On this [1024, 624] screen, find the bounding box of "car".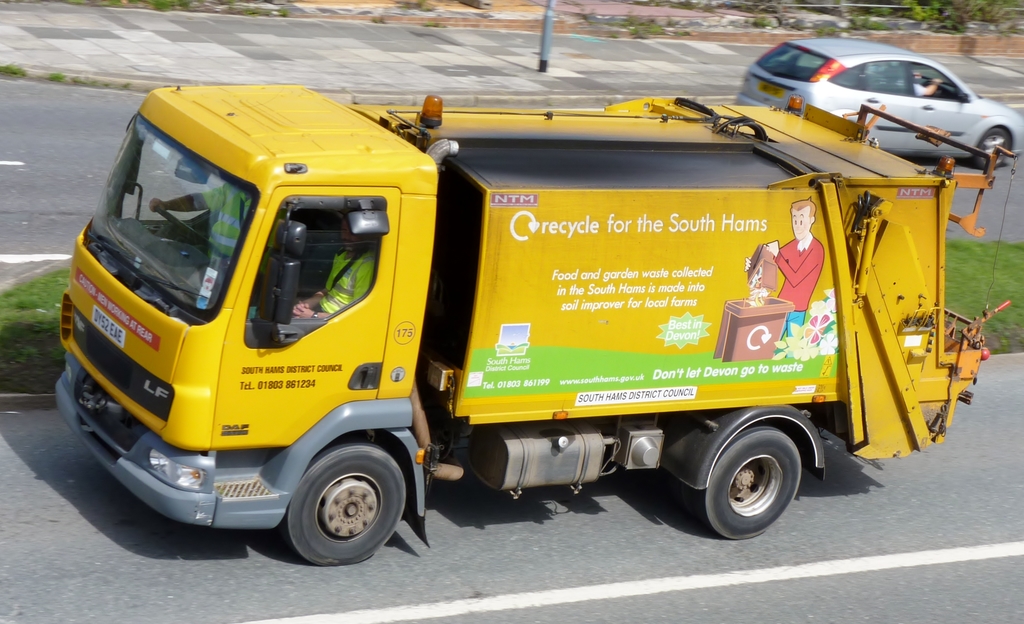
Bounding box: BBox(746, 45, 1011, 154).
